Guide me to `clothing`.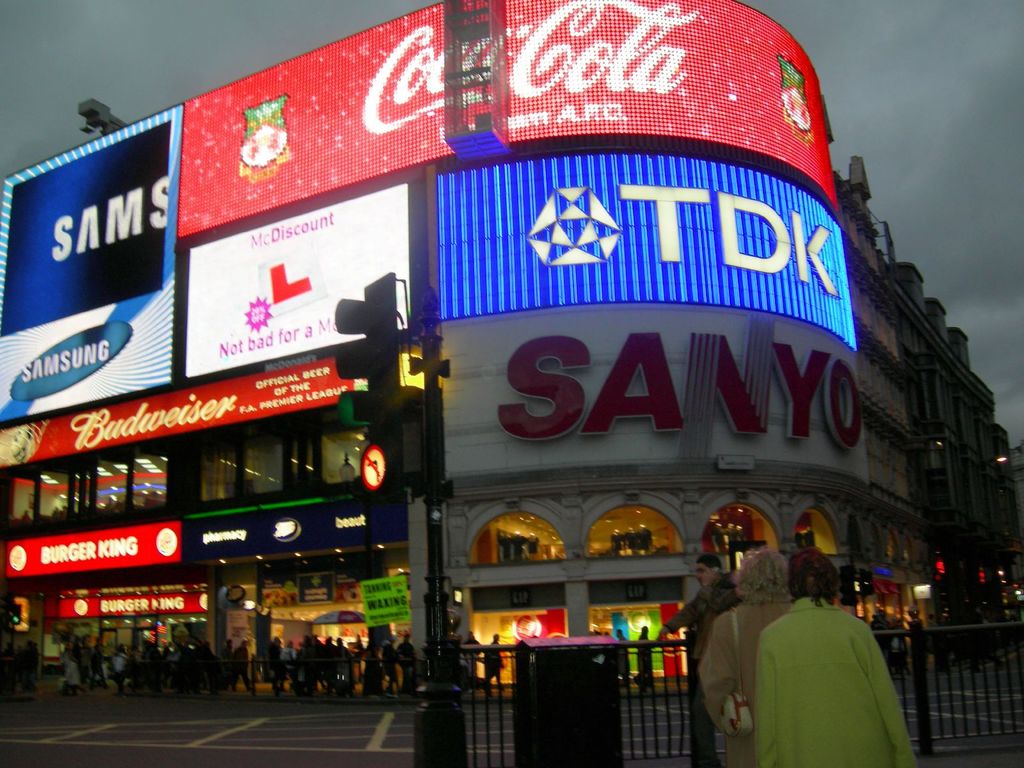
Guidance: 666, 569, 737, 767.
